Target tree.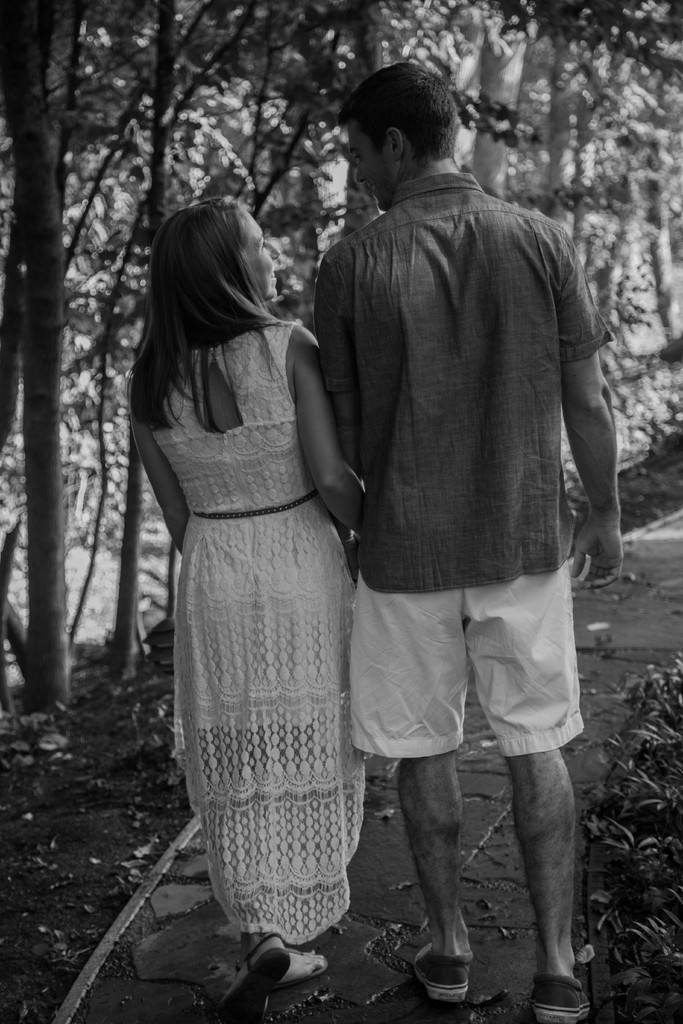
Target region: [251, 0, 450, 371].
